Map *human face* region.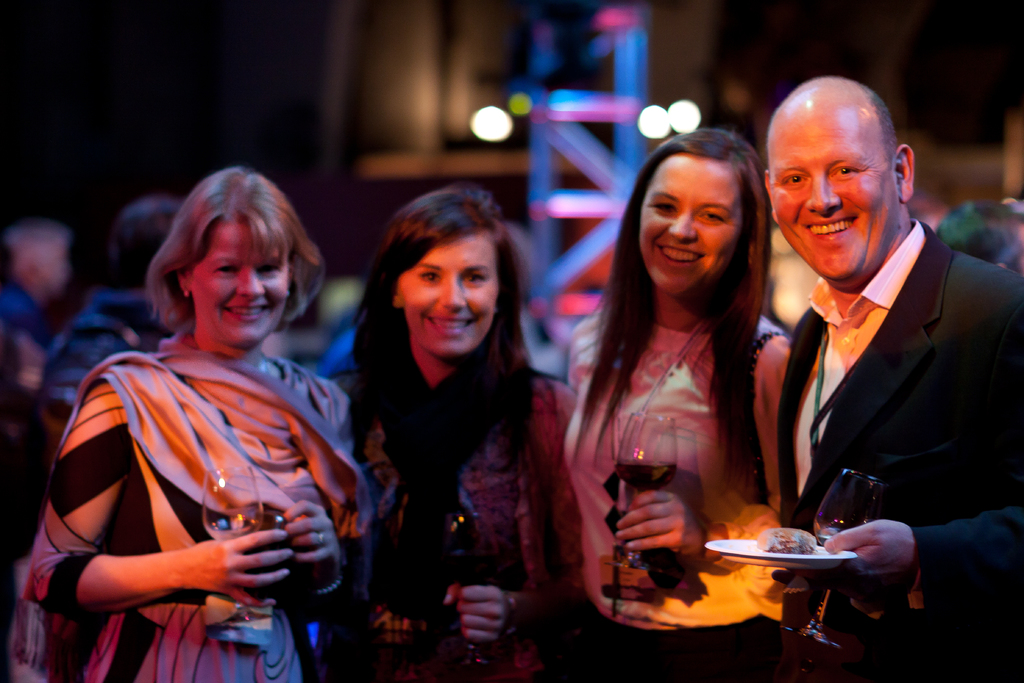
Mapped to bbox=[402, 235, 495, 357].
